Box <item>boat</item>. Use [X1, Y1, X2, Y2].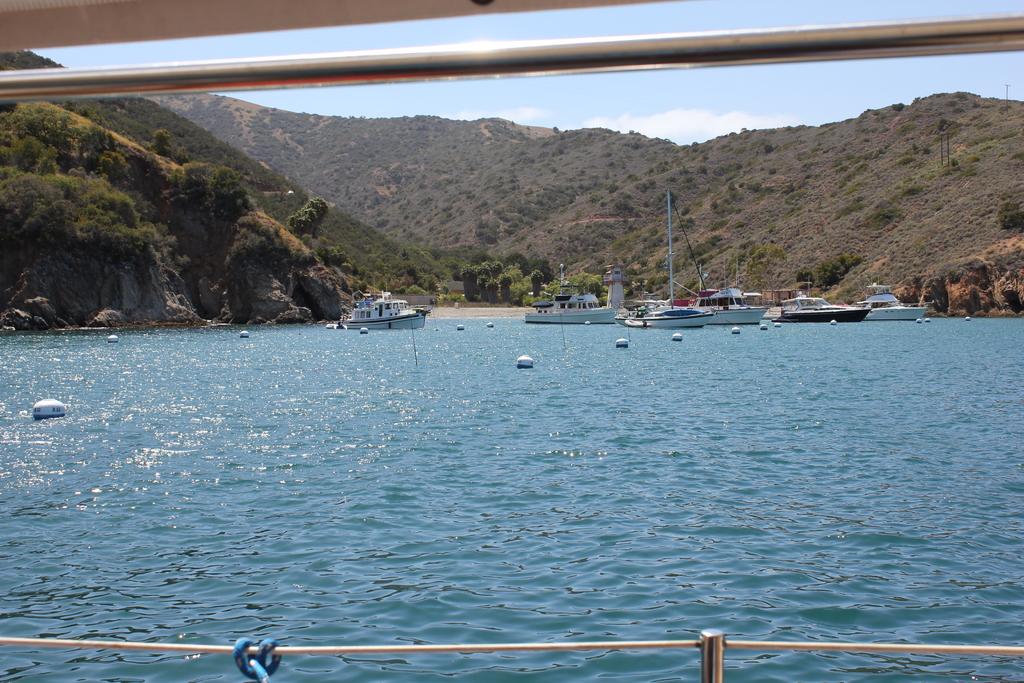
[320, 281, 436, 333].
